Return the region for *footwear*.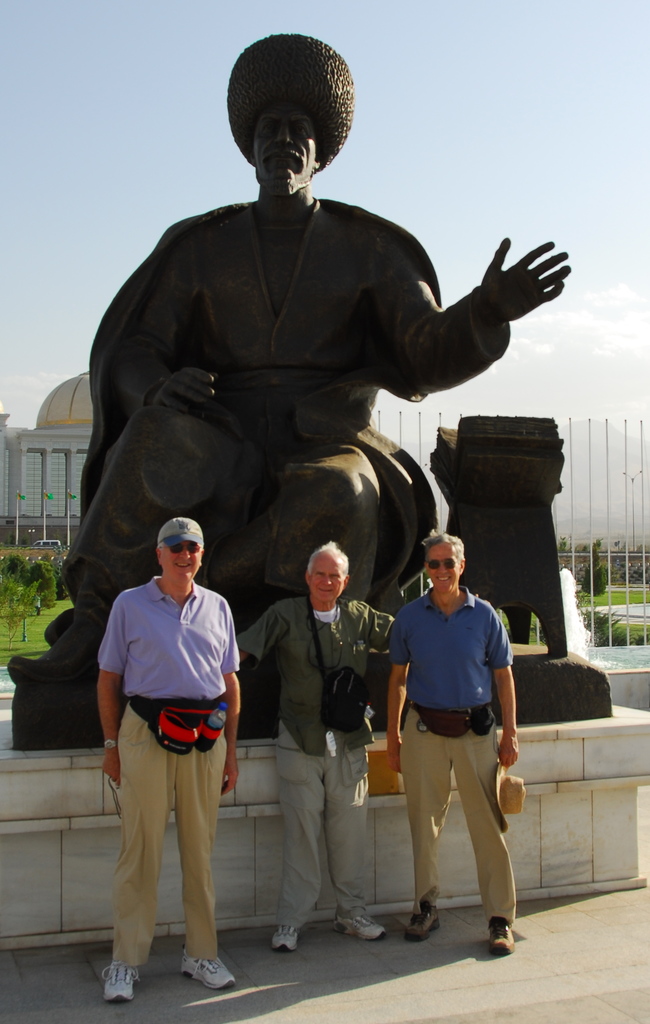
detection(167, 943, 241, 995).
